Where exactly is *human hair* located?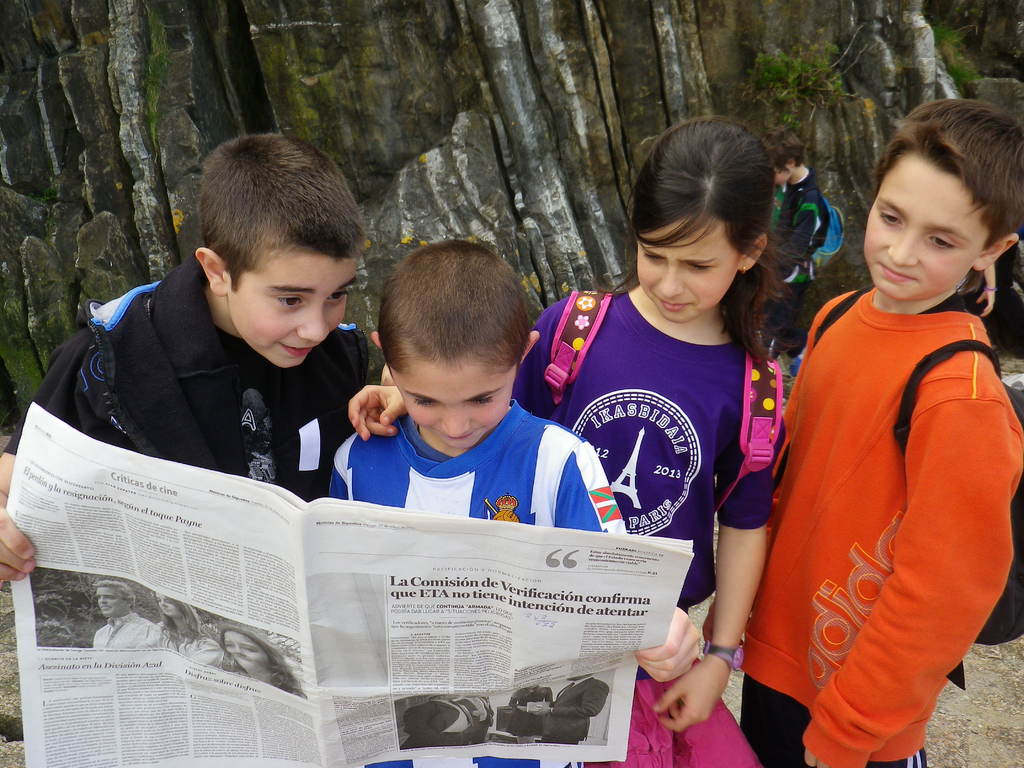
Its bounding box is crop(618, 121, 806, 326).
